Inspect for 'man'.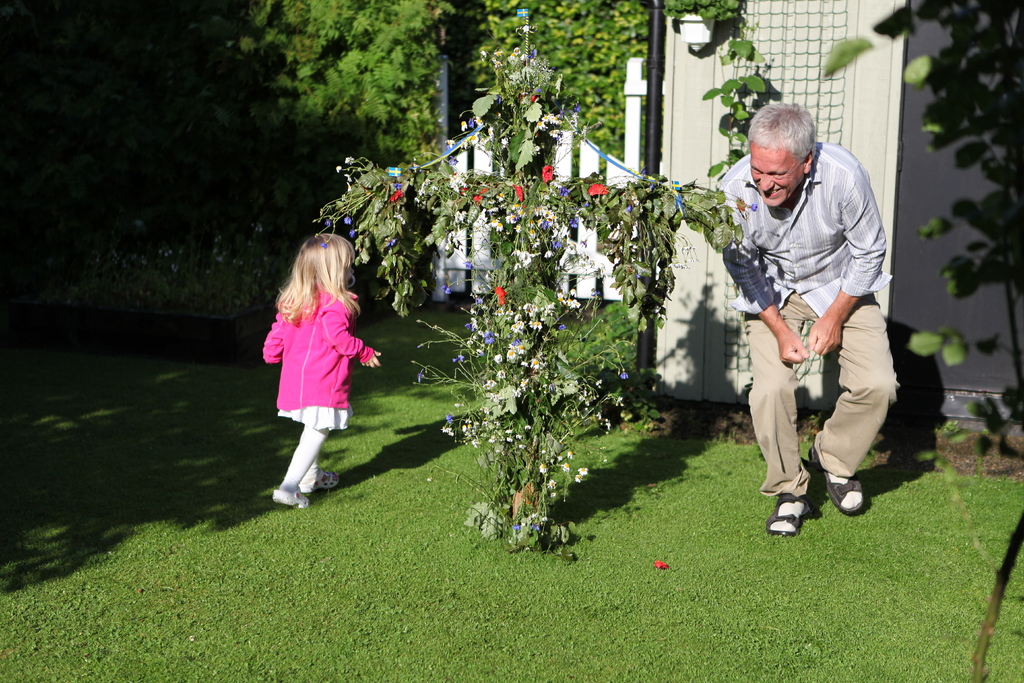
Inspection: left=714, top=97, right=898, bottom=539.
